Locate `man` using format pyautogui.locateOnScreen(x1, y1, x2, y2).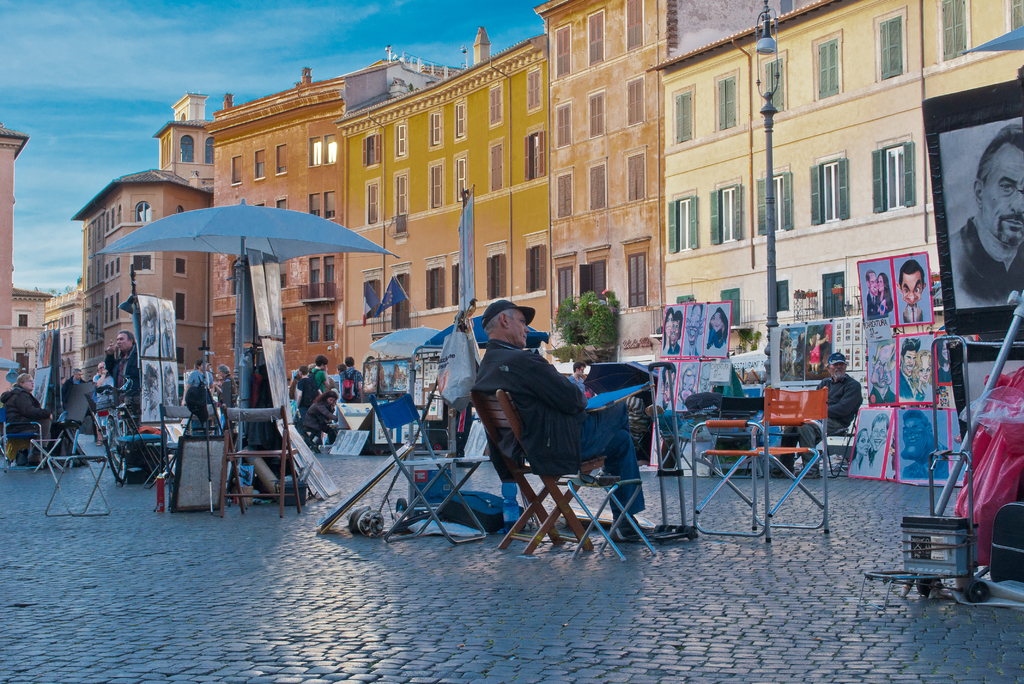
pyautogui.locateOnScreen(898, 414, 958, 488).
